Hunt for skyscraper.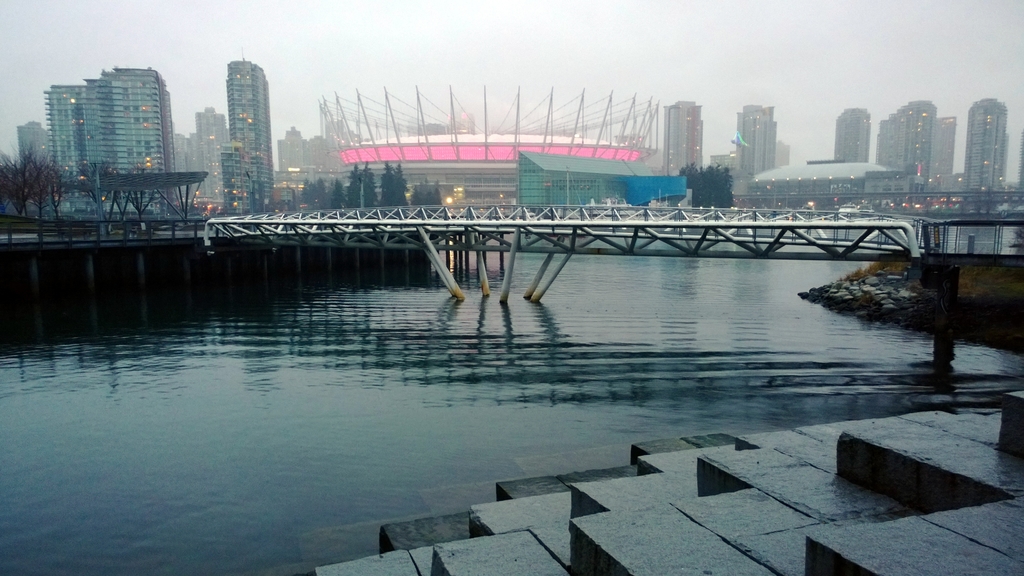
Hunted down at <bbox>927, 118, 958, 203</bbox>.
